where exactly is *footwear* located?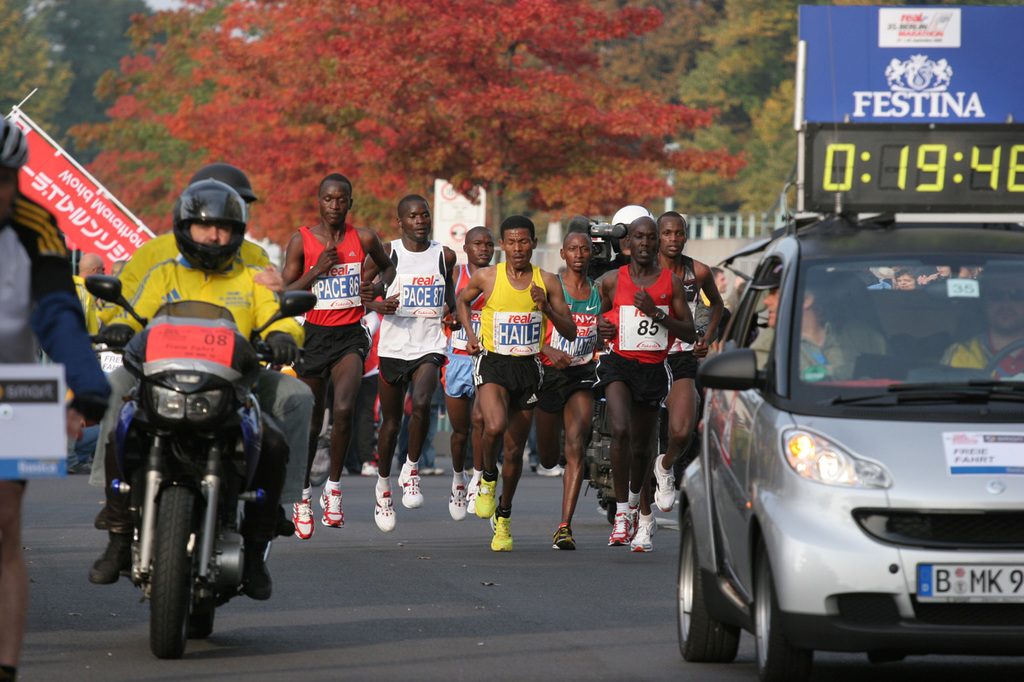
Its bounding box is rect(550, 523, 576, 552).
